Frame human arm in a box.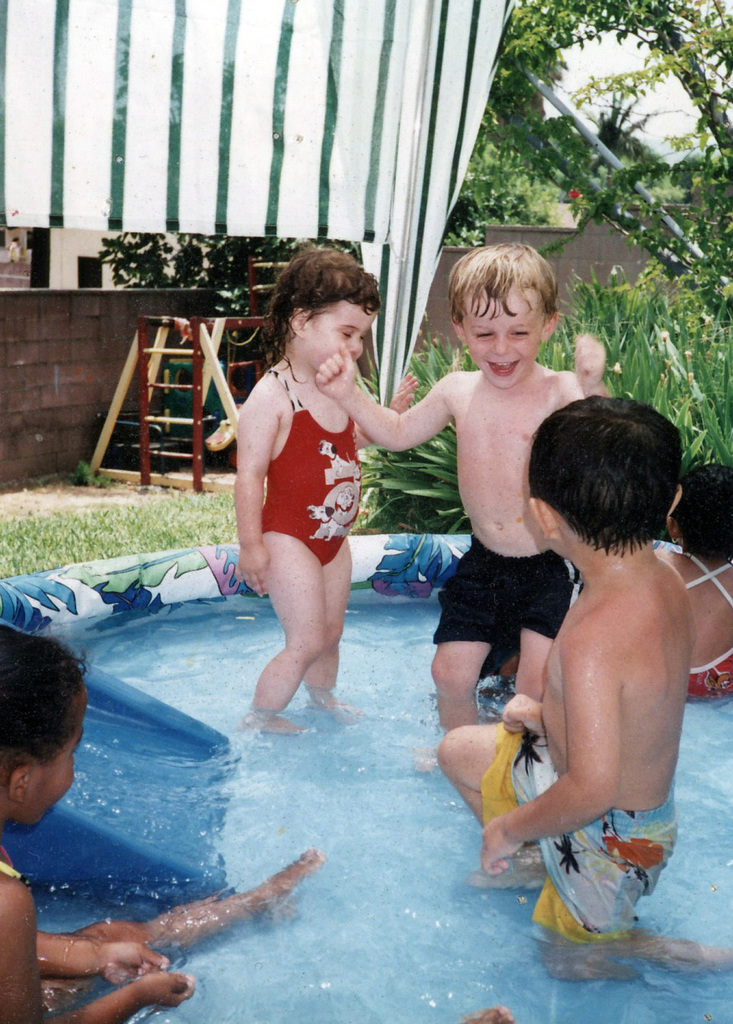
box(336, 383, 456, 448).
